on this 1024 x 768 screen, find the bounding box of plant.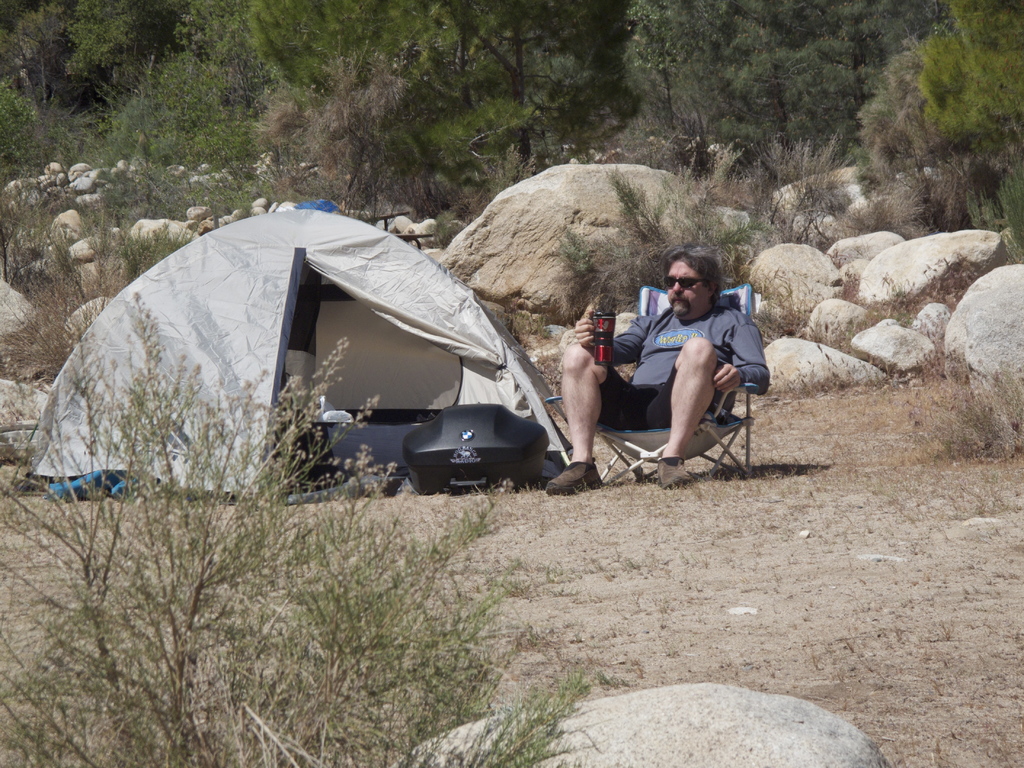
Bounding box: 0,283,598,767.
